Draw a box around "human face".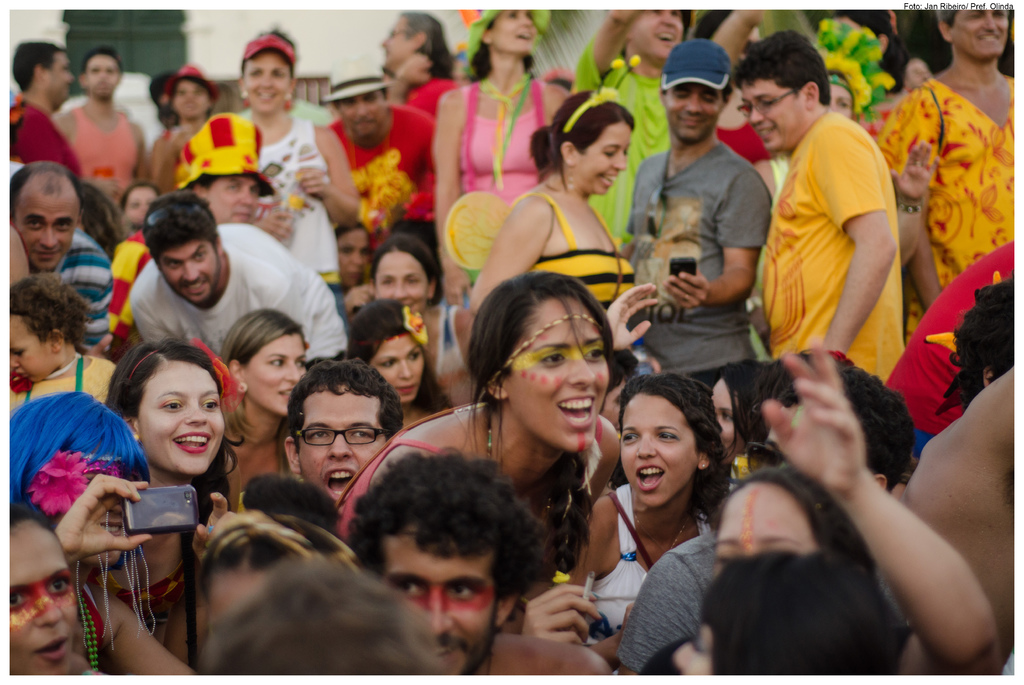
(left=381, top=15, right=411, bottom=70).
